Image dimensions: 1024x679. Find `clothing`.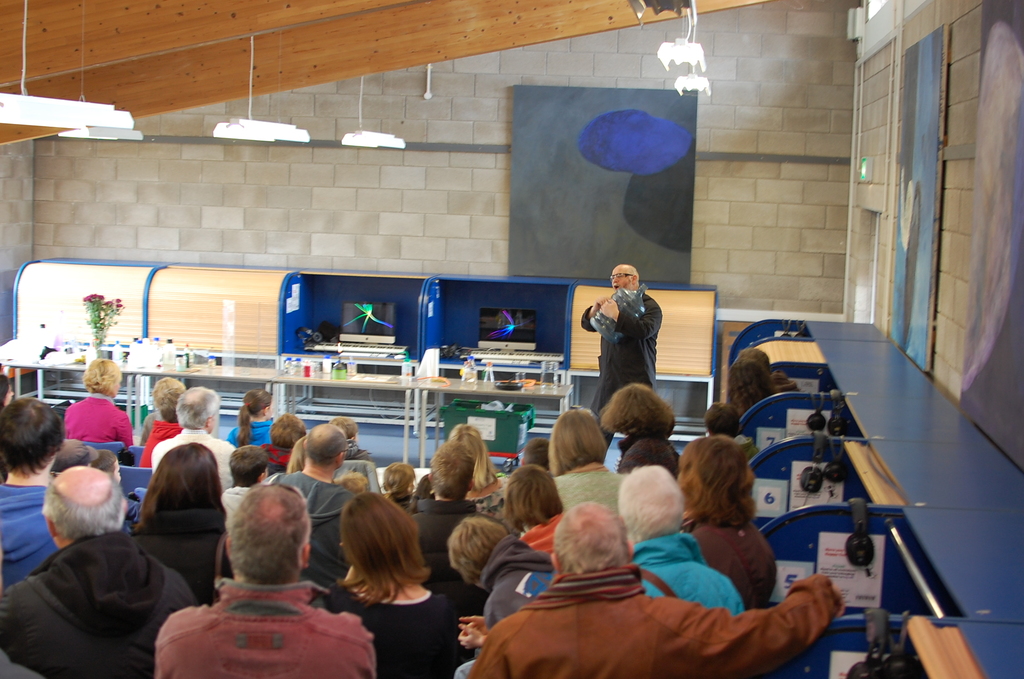
left=317, top=577, right=452, bottom=678.
